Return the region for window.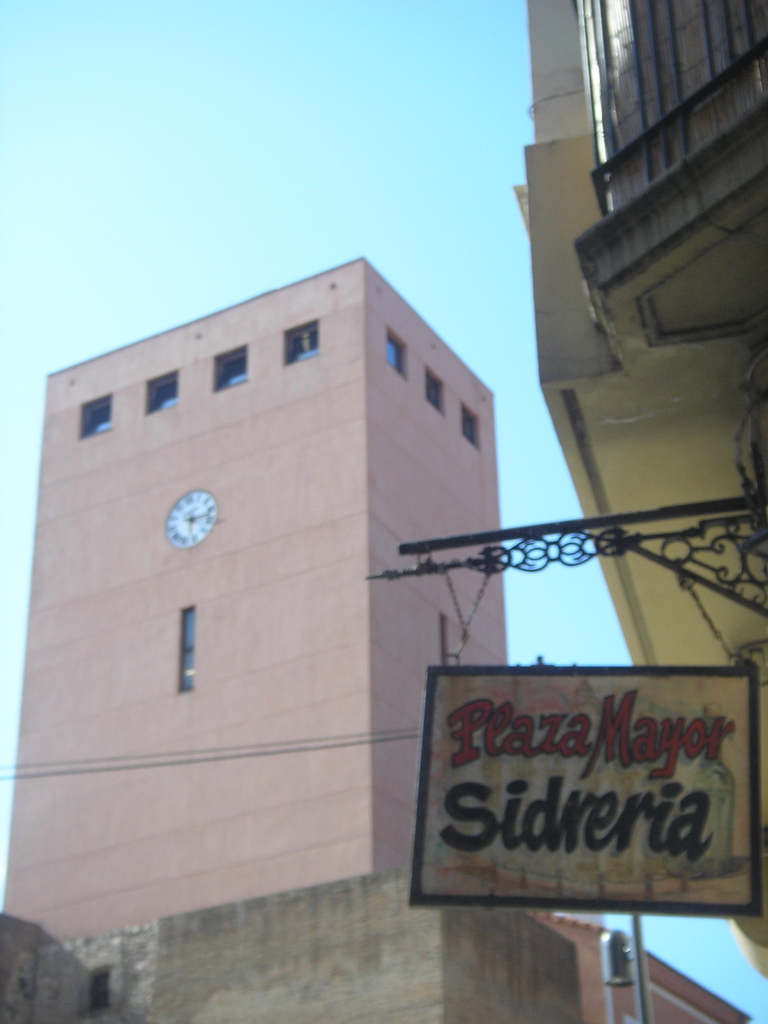
l=80, t=393, r=112, b=436.
